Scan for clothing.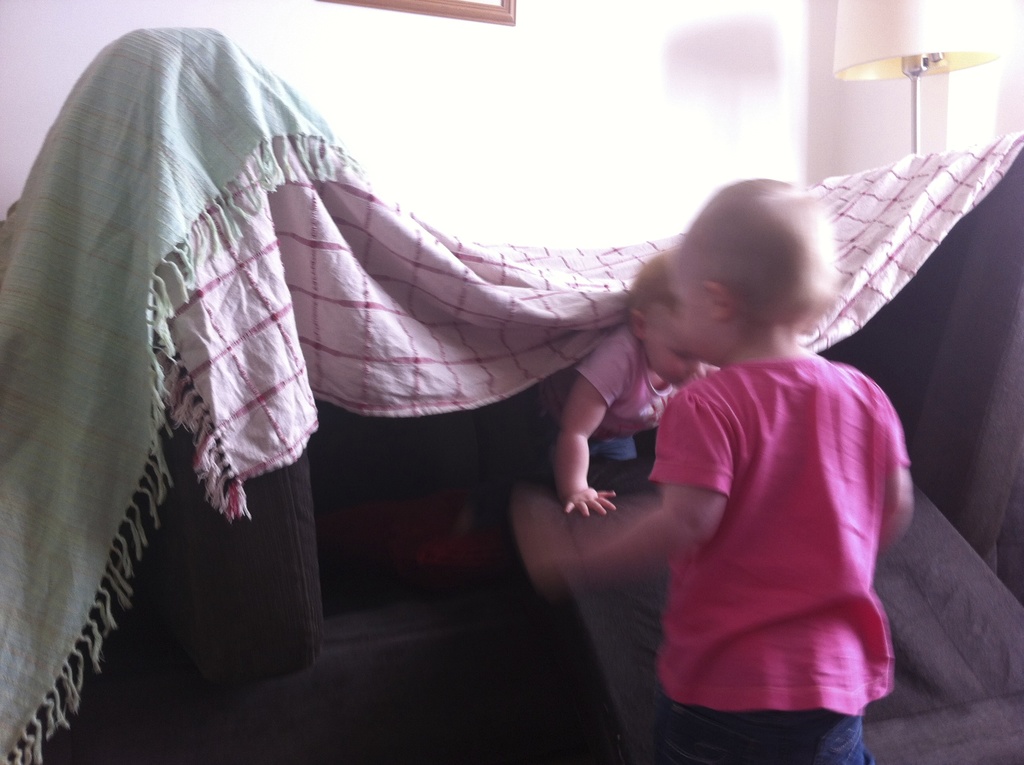
Scan result: [left=545, top=325, right=723, bottom=483].
